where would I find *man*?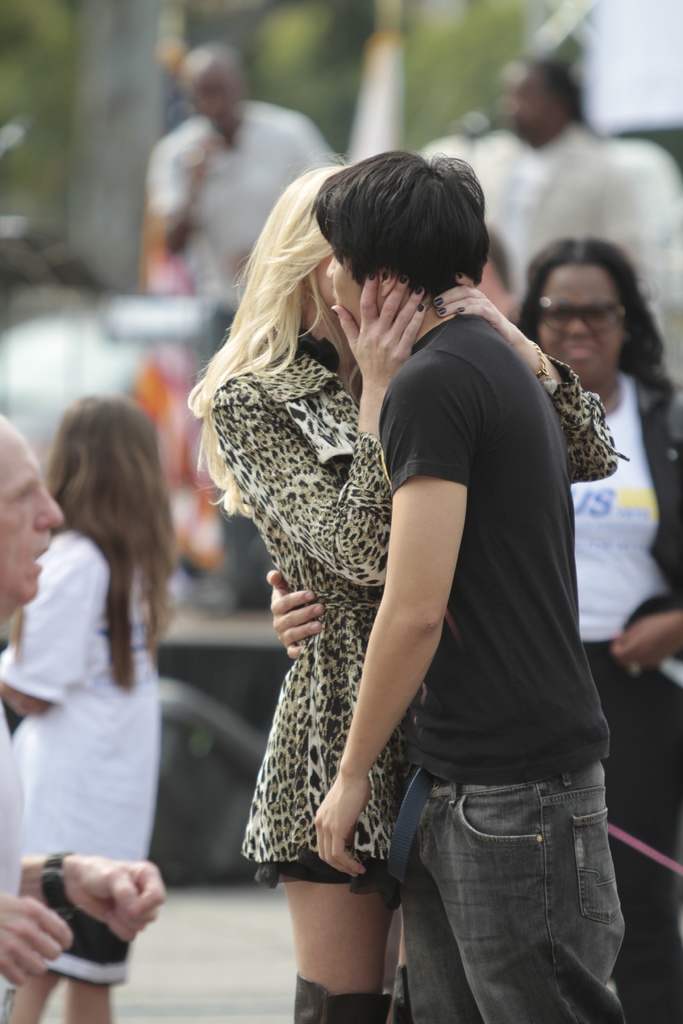
At box=[149, 39, 355, 304].
